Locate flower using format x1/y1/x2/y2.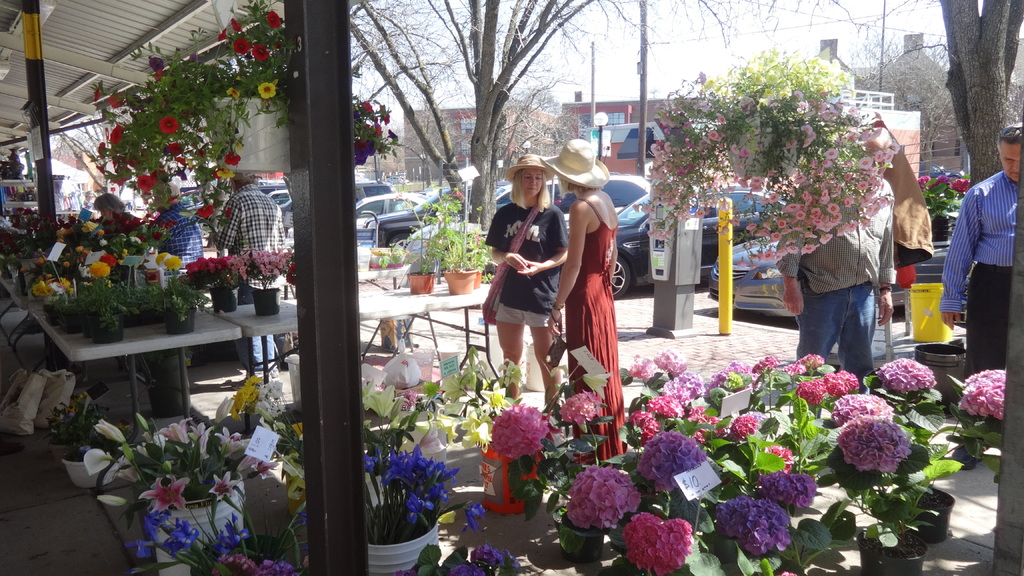
85/258/116/279.
